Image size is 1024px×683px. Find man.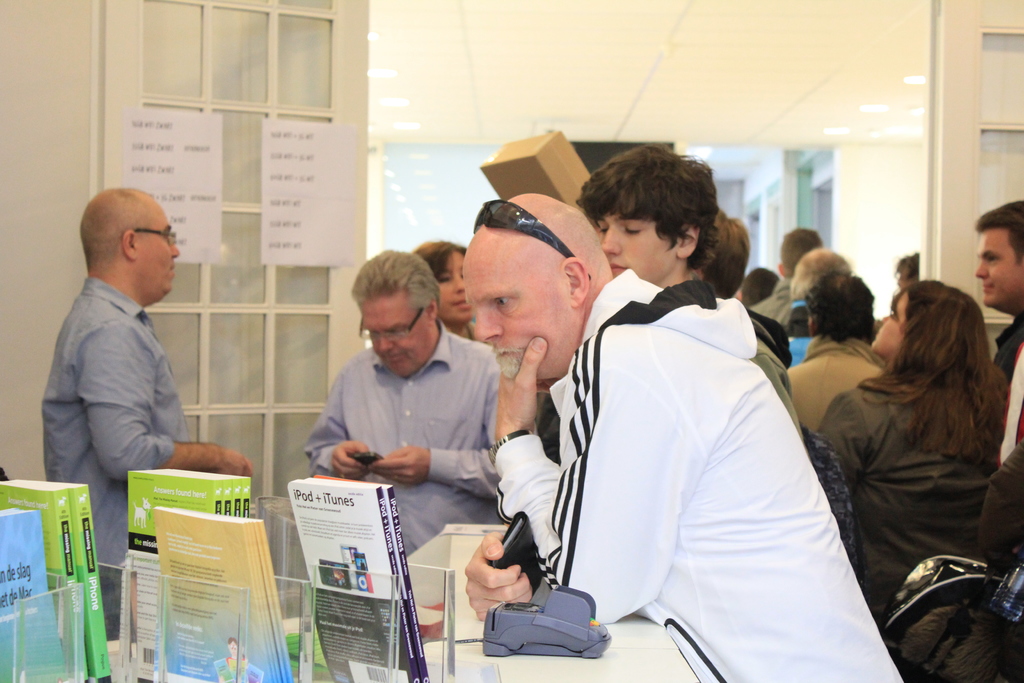
{"left": 575, "top": 142, "right": 806, "bottom": 451}.
